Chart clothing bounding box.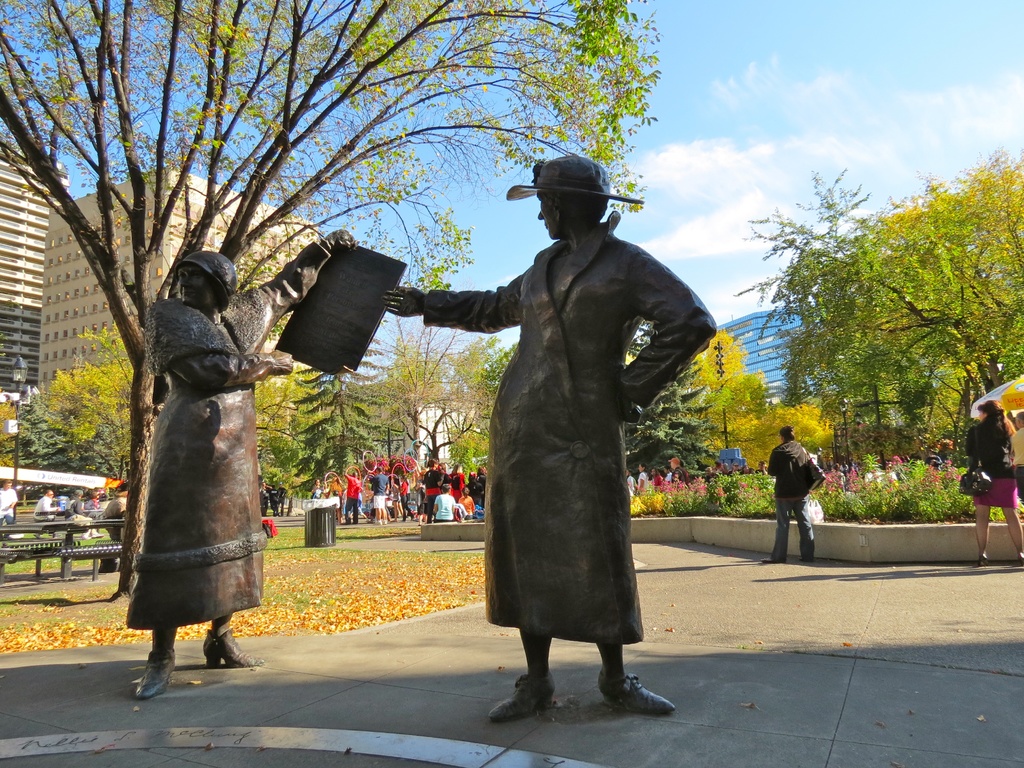
Charted: Rect(424, 465, 488, 525).
